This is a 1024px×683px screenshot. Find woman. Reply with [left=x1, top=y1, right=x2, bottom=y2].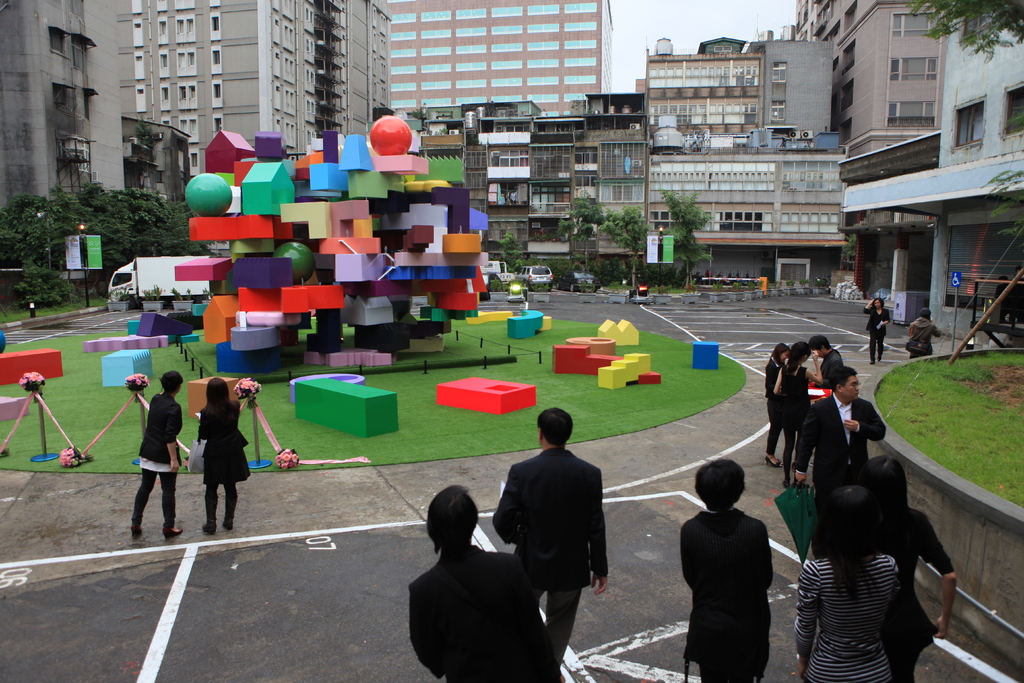
[left=857, top=459, right=957, bottom=682].
